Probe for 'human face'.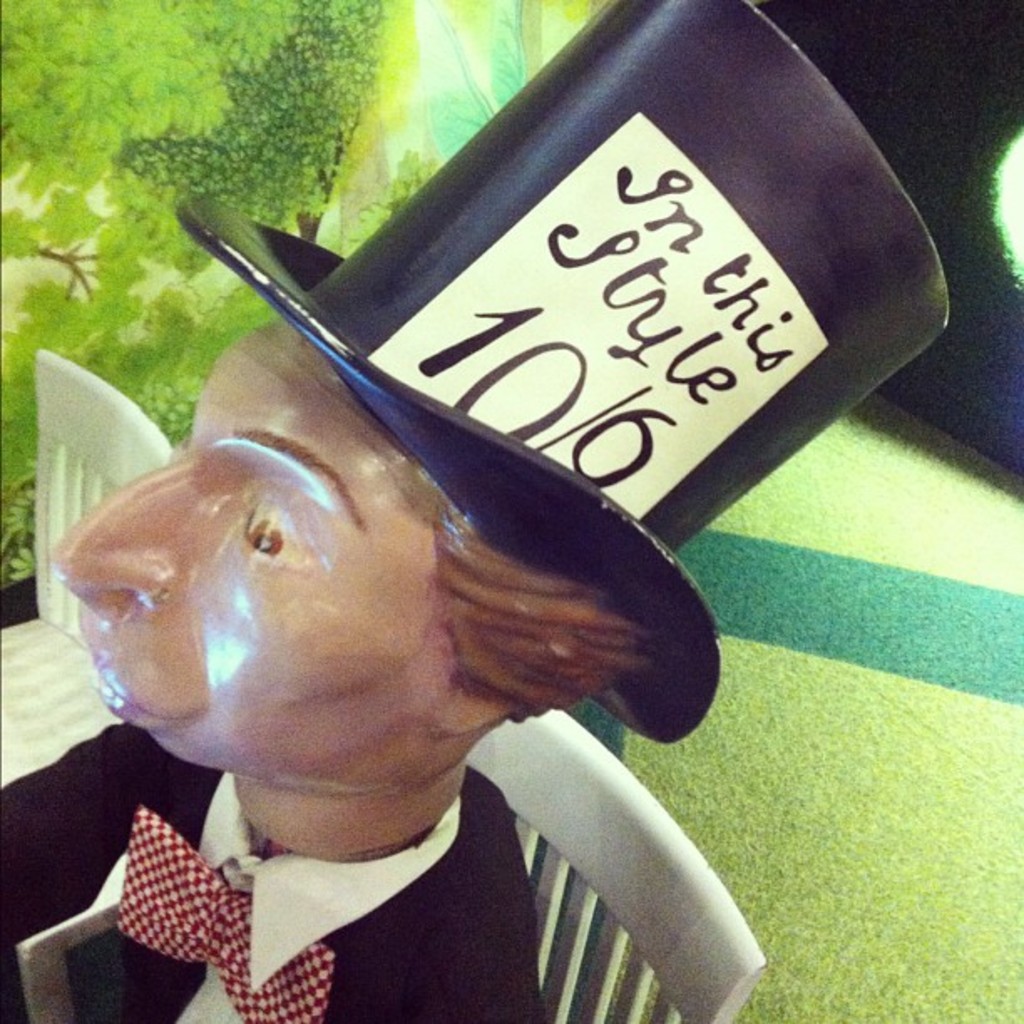
Probe result: <region>44, 320, 448, 756</region>.
